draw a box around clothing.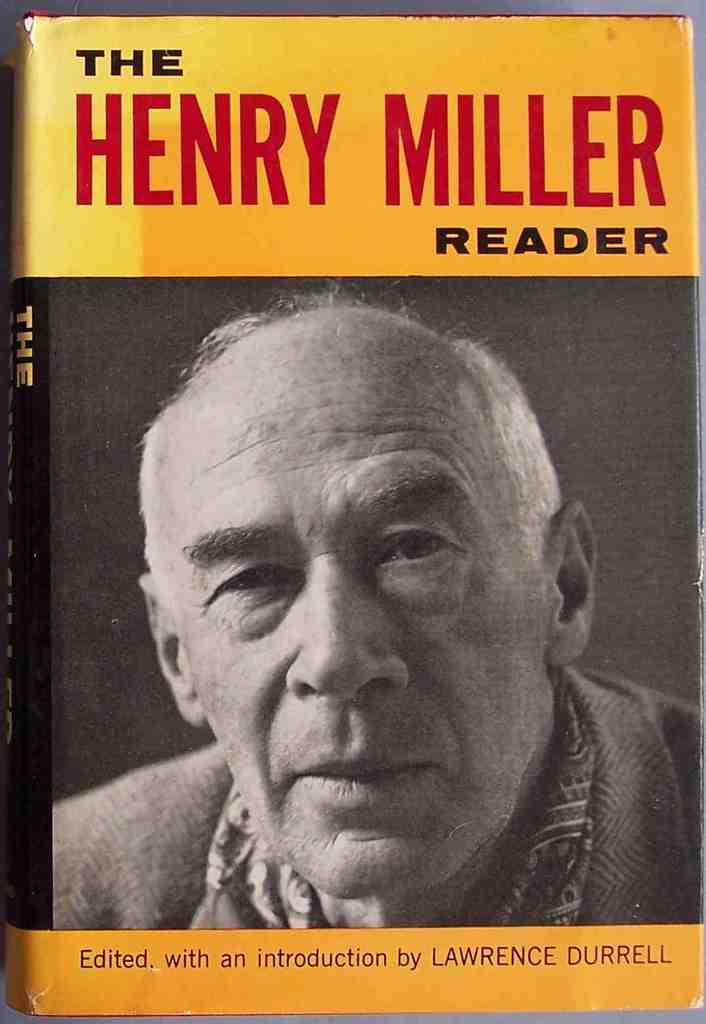
(x1=49, y1=740, x2=705, y2=921).
